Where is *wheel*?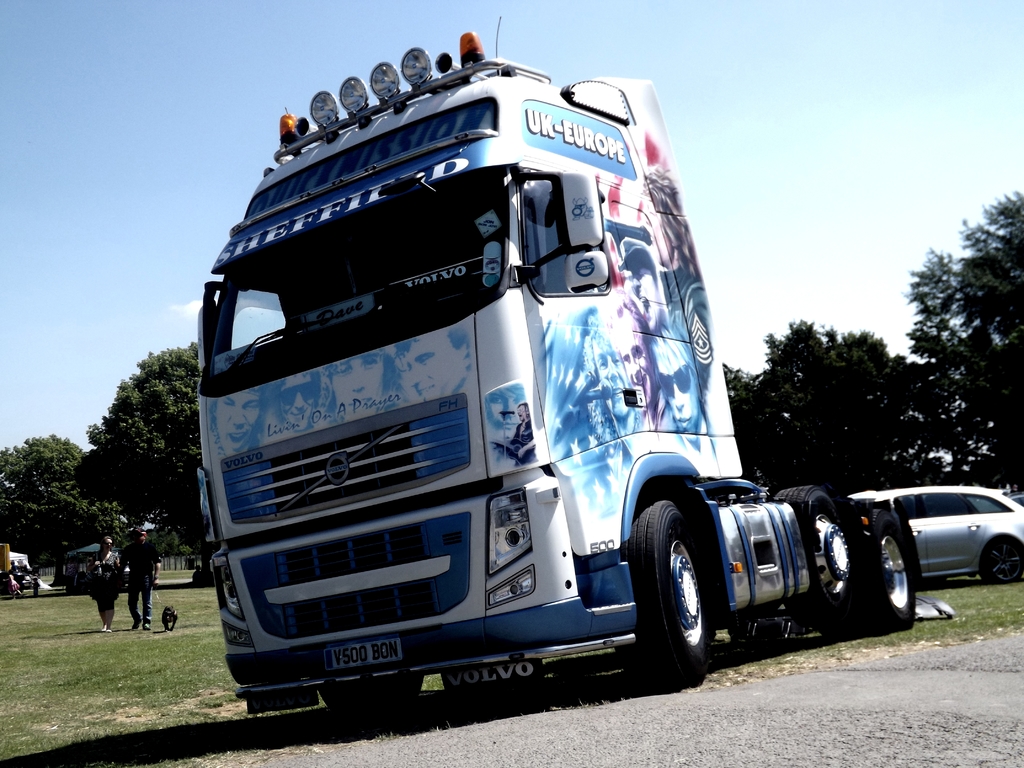
{"x1": 314, "y1": 669, "x2": 422, "y2": 738}.
